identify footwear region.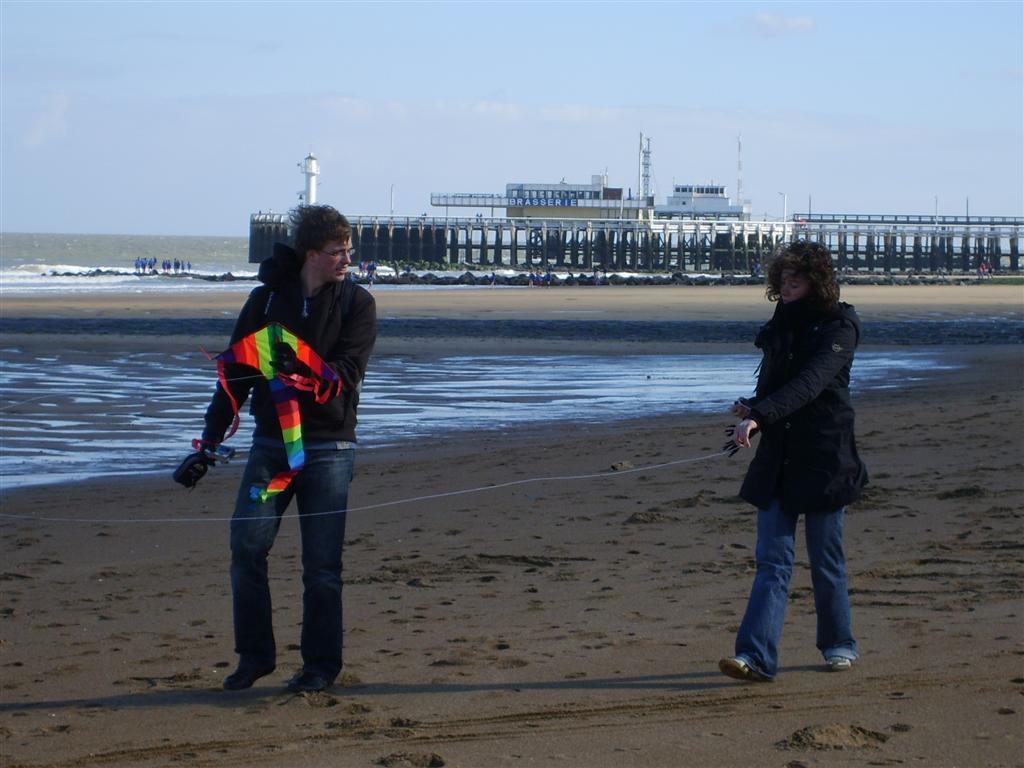
Region: <region>223, 664, 279, 689</region>.
